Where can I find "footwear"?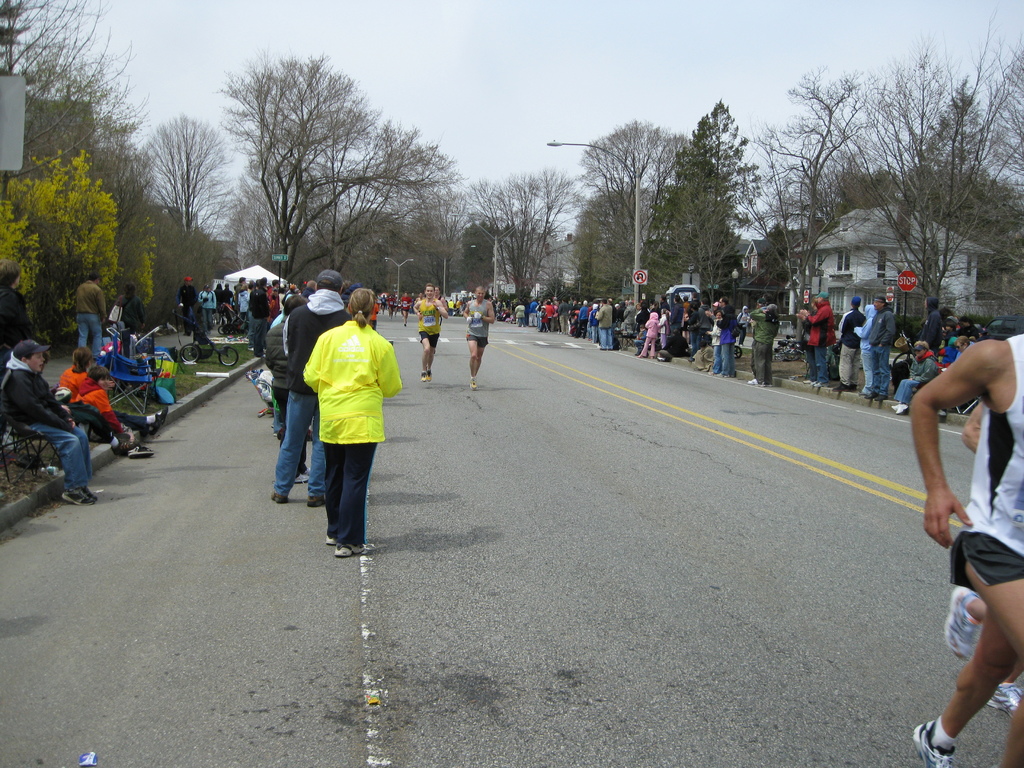
You can find it at left=182, top=330, right=188, bottom=335.
